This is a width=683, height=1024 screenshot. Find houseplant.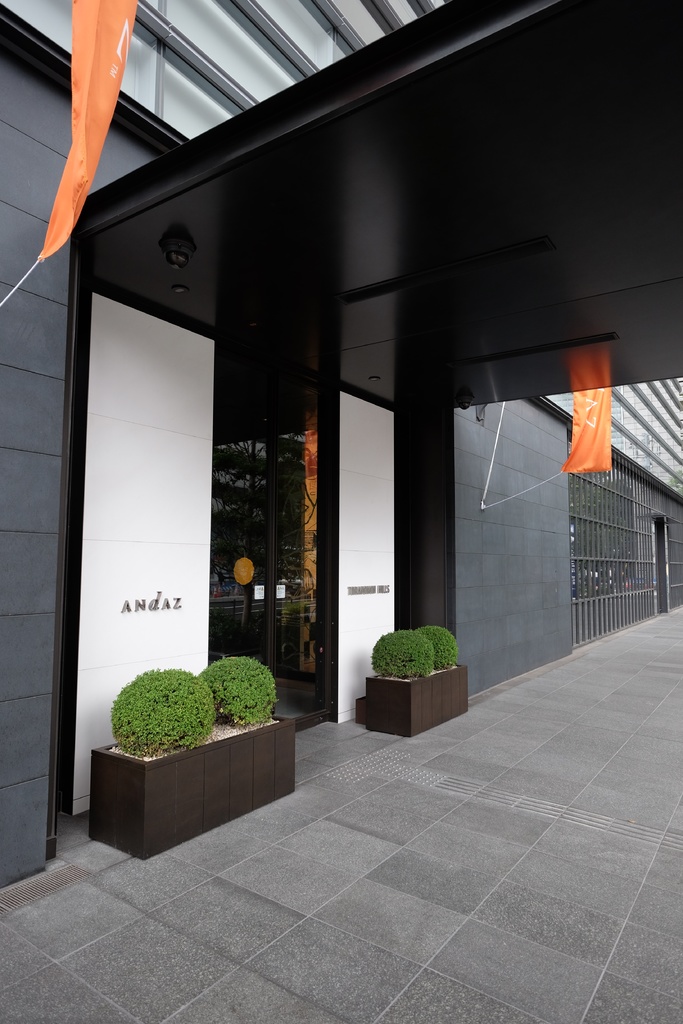
Bounding box: [x1=190, y1=647, x2=303, y2=806].
